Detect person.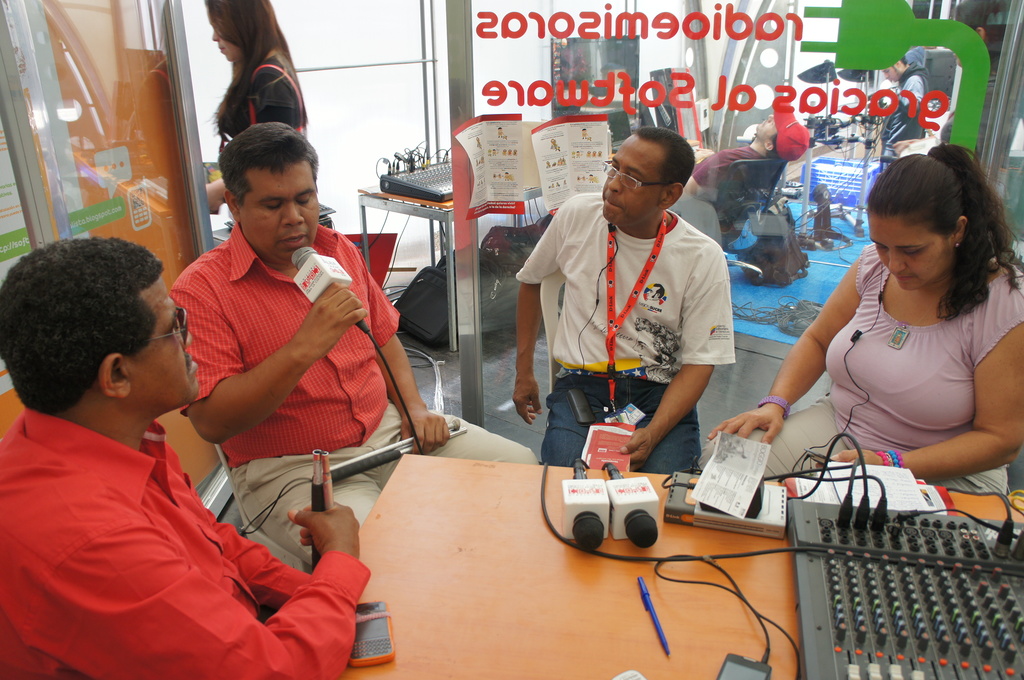
Detected at [879, 56, 929, 159].
